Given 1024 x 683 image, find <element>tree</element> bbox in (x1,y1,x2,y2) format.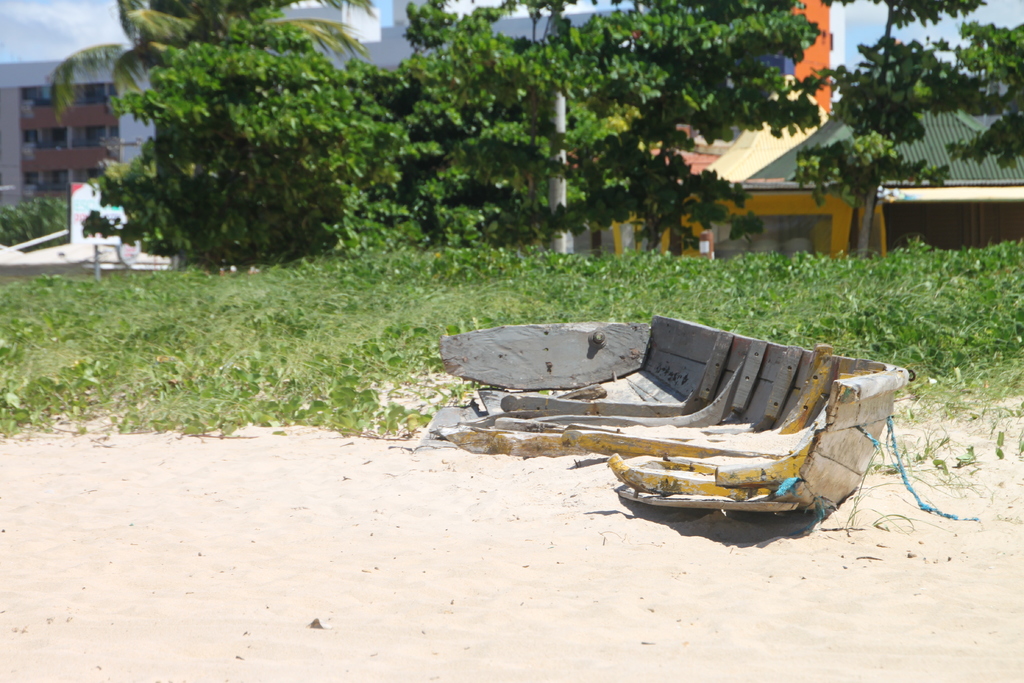
(0,199,66,248).
